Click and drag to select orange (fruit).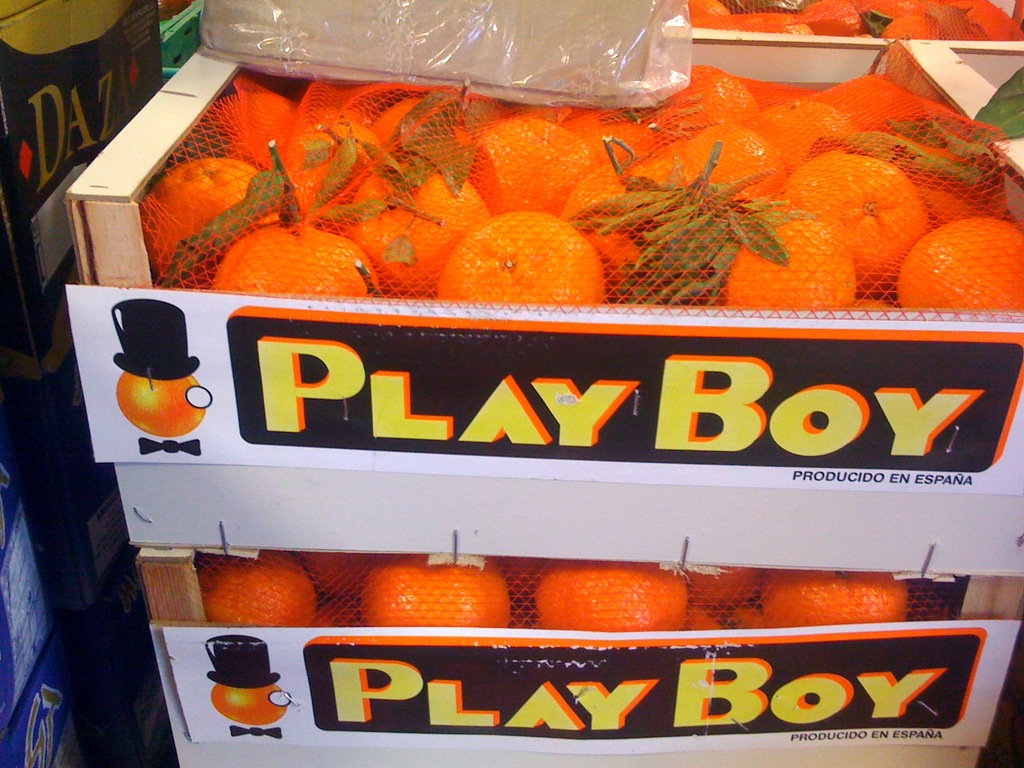
Selection: l=467, t=111, r=593, b=200.
